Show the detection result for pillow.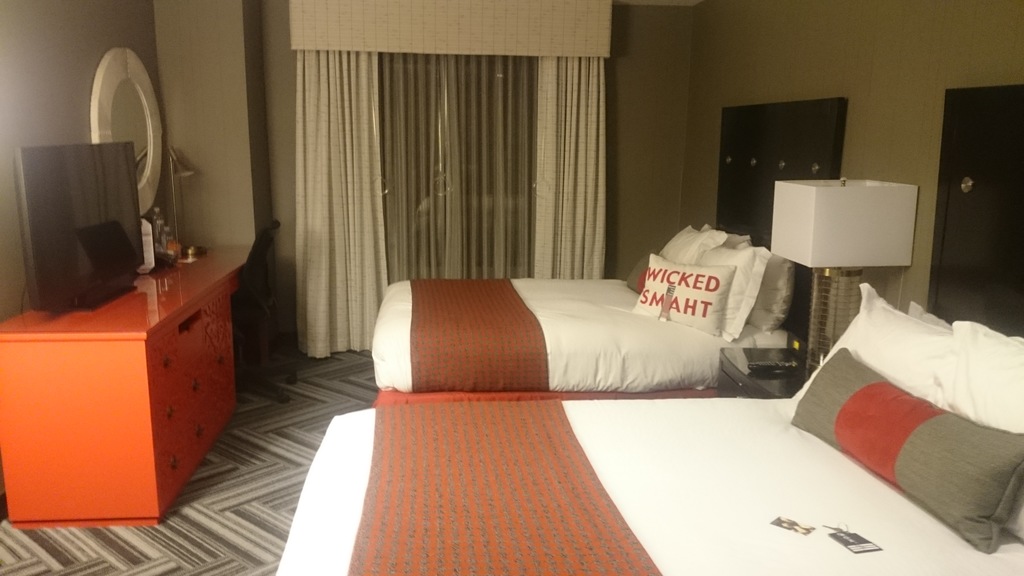
(753, 252, 794, 336).
